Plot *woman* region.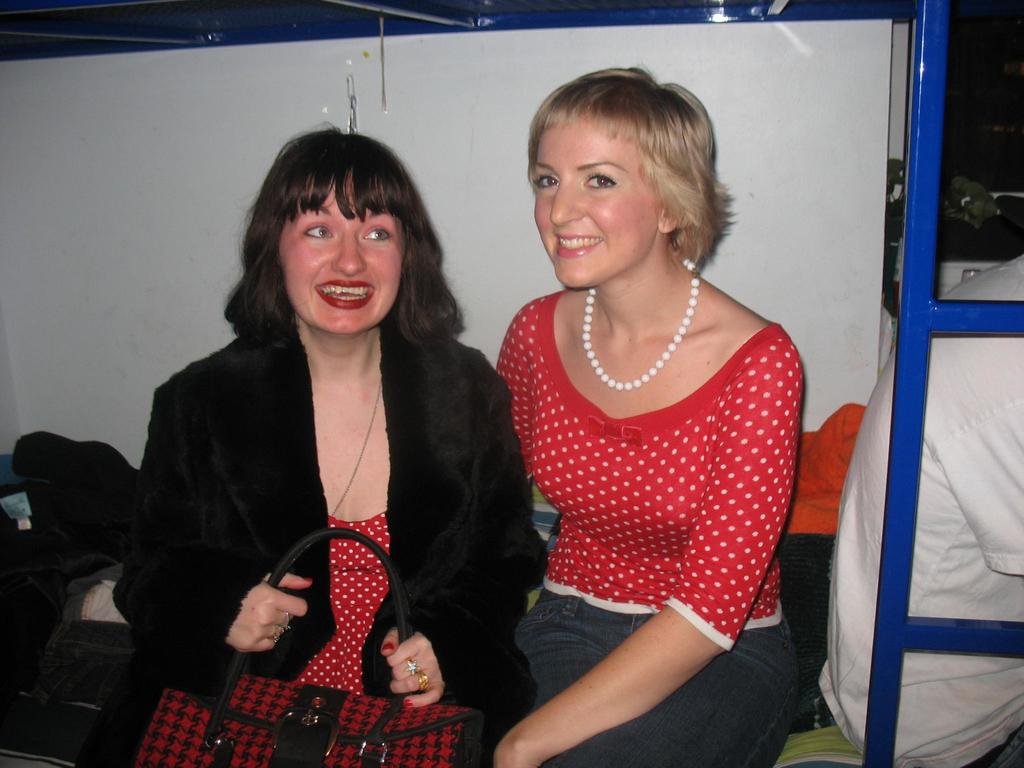
Plotted at 128,123,526,735.
